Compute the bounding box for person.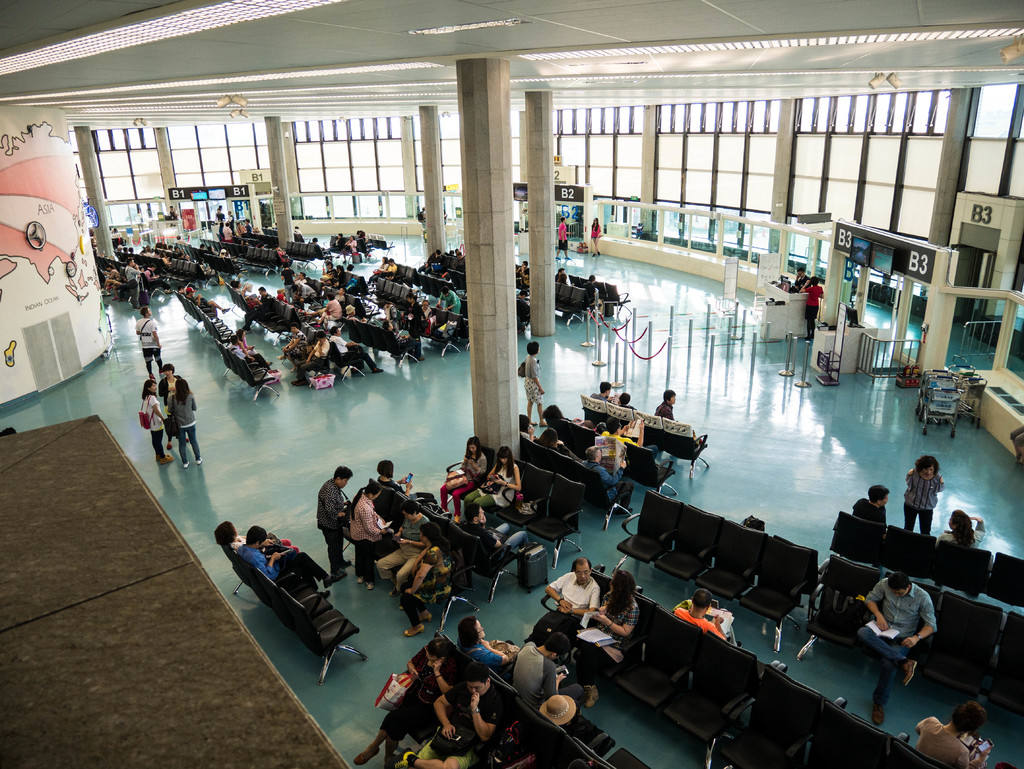
crop(356, 231, 371, 259).
